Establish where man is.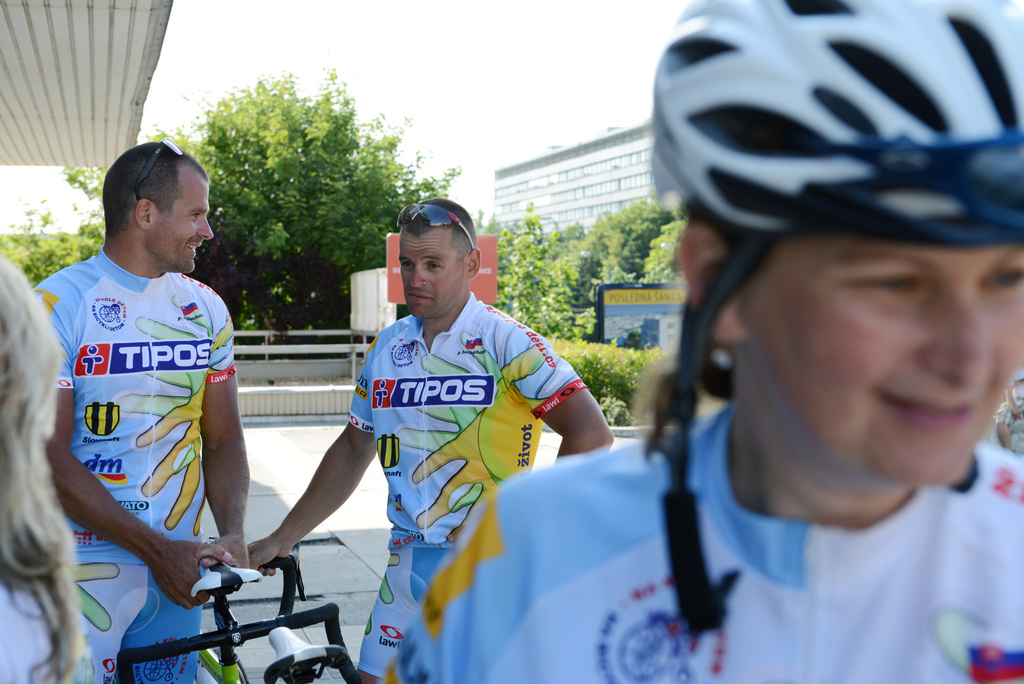
Established at [250,197,620,683].
